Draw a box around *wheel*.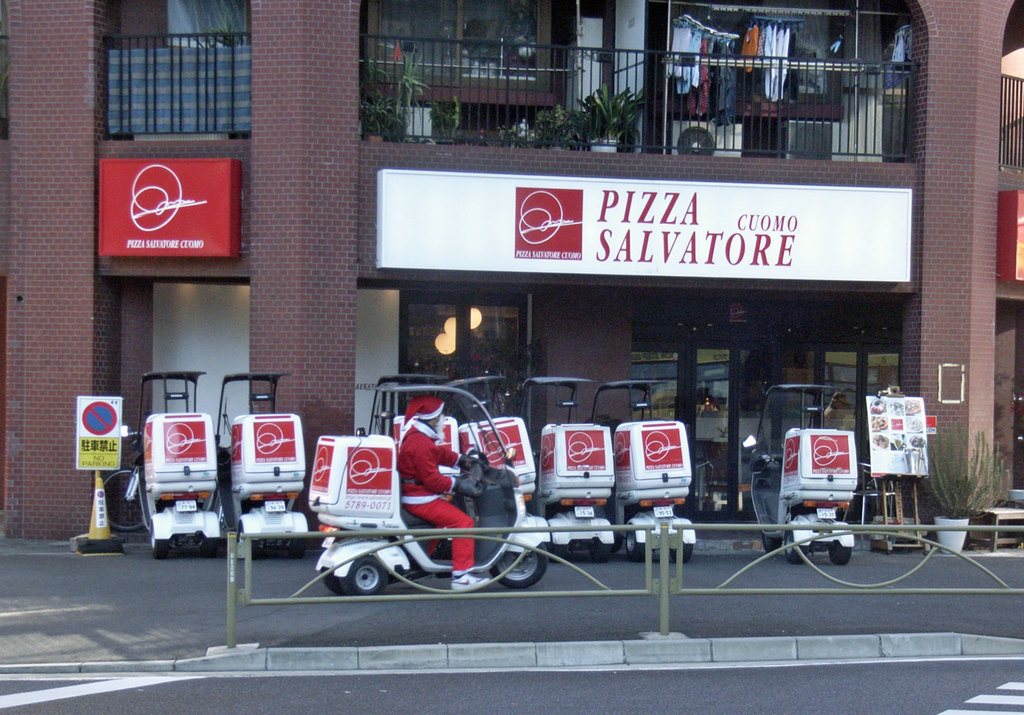
detection(781, 523, 812, 566).
